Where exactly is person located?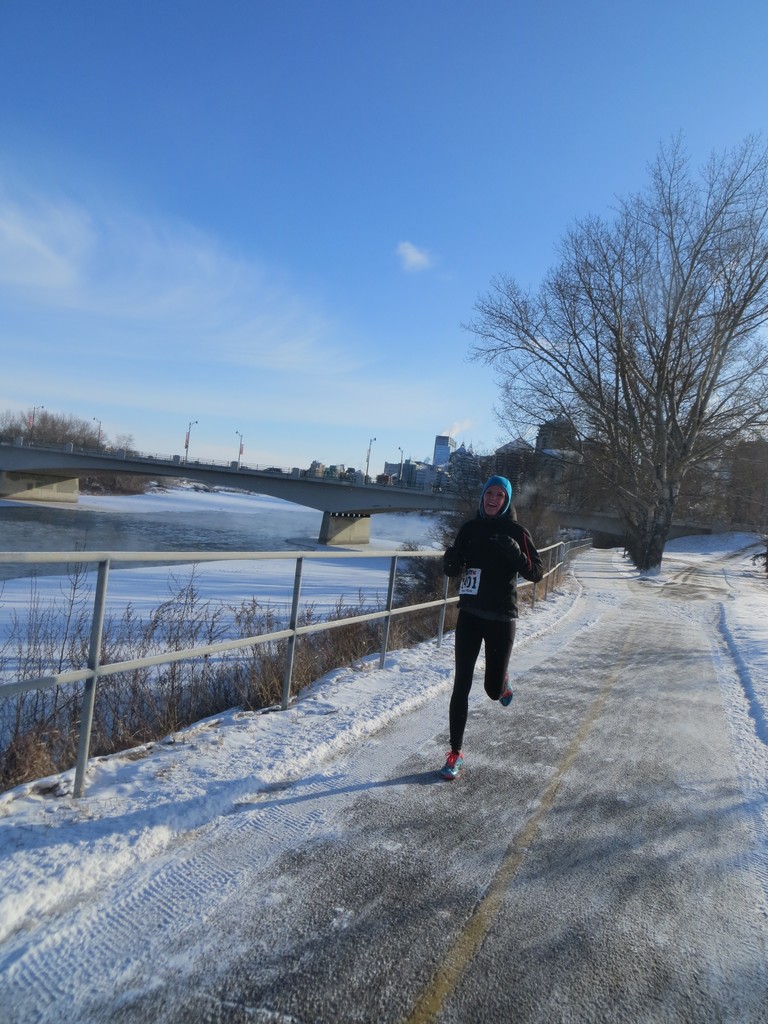
Its bounding box is <box>431,469,562,784</box>.
